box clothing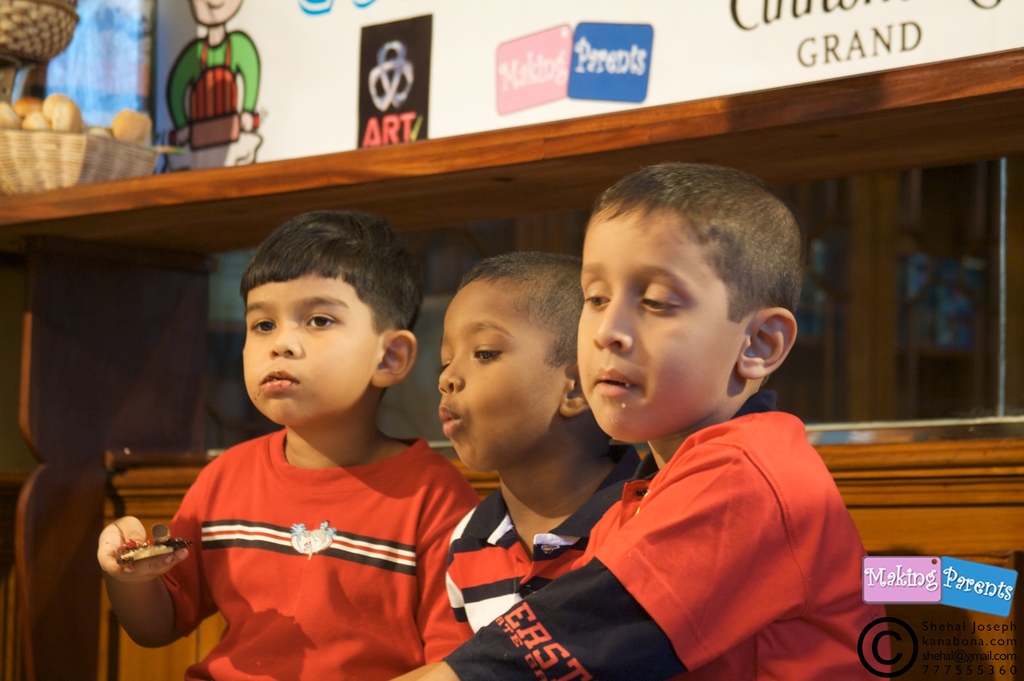
x1=447 y1=392 x2=910 y2=680
